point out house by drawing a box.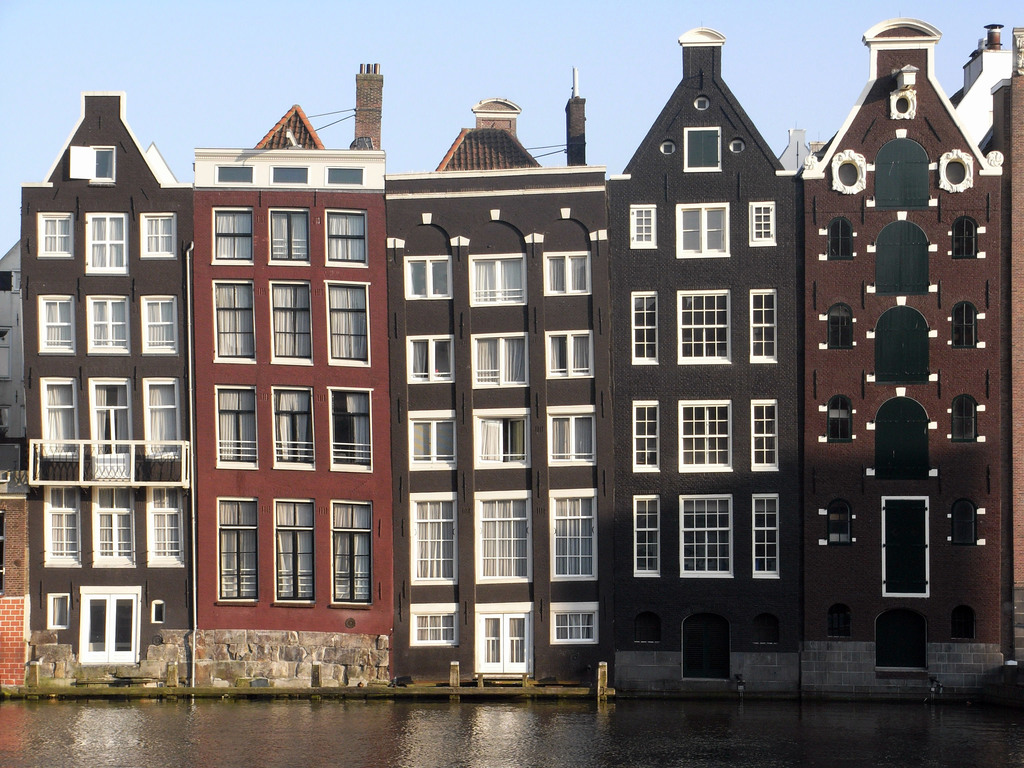
(x1=611, y1=21, x2=797, y2=698).
